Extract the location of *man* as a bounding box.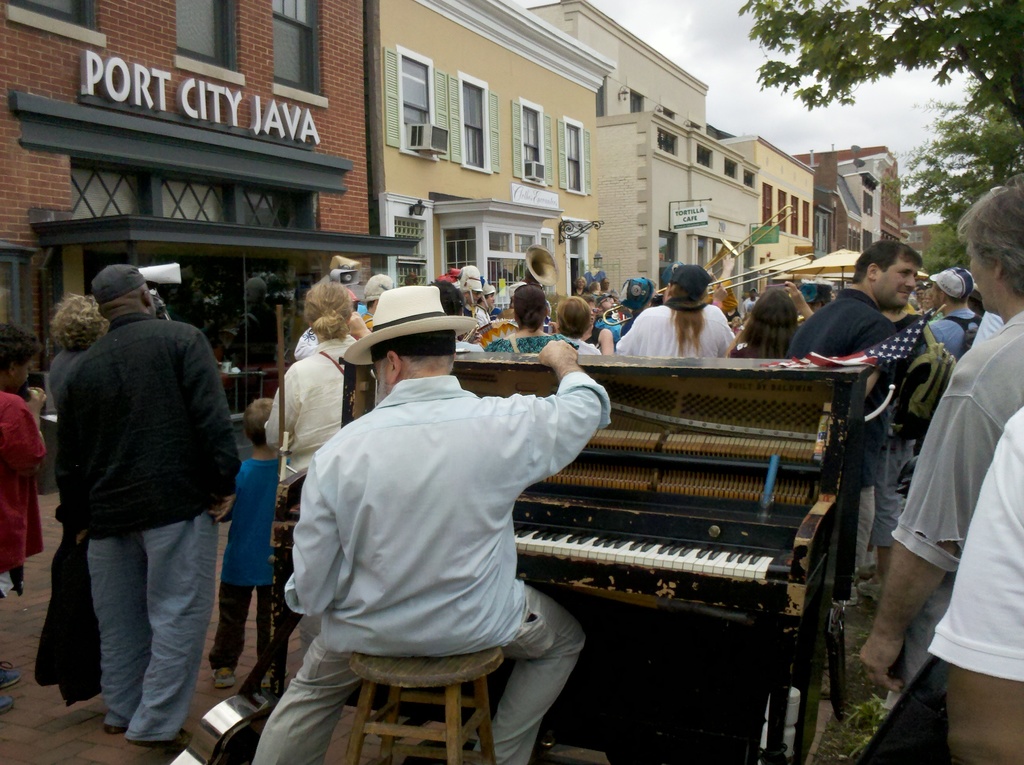
(458,265,498,335).
